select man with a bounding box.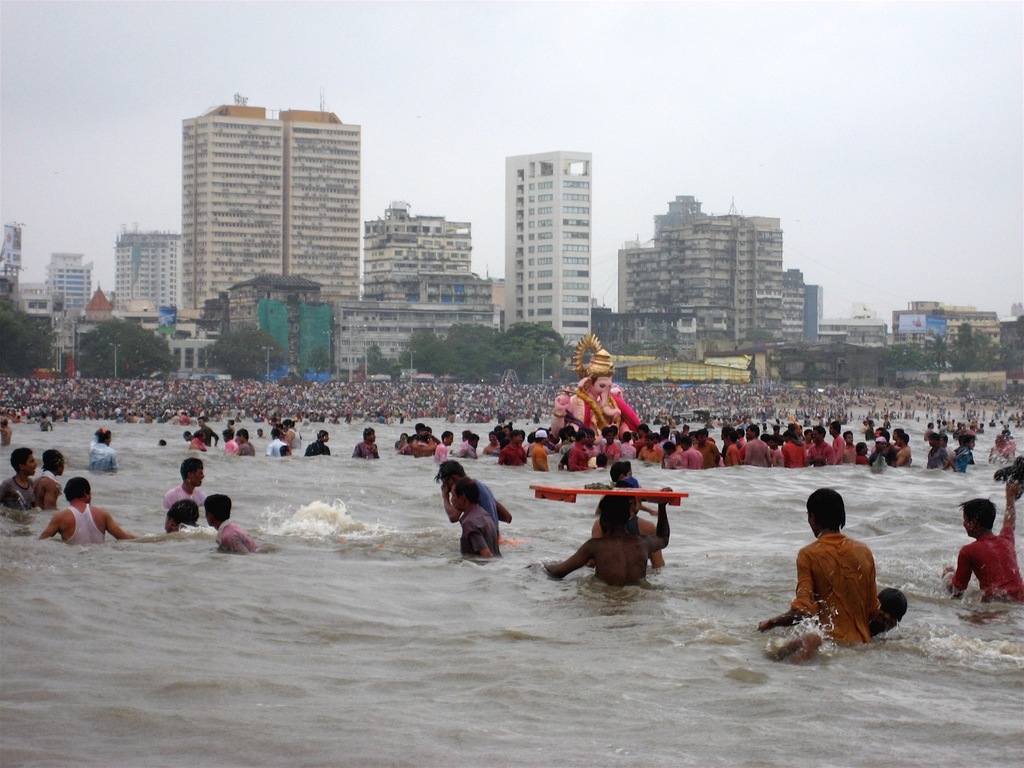
[282, 440, 294, 458].
